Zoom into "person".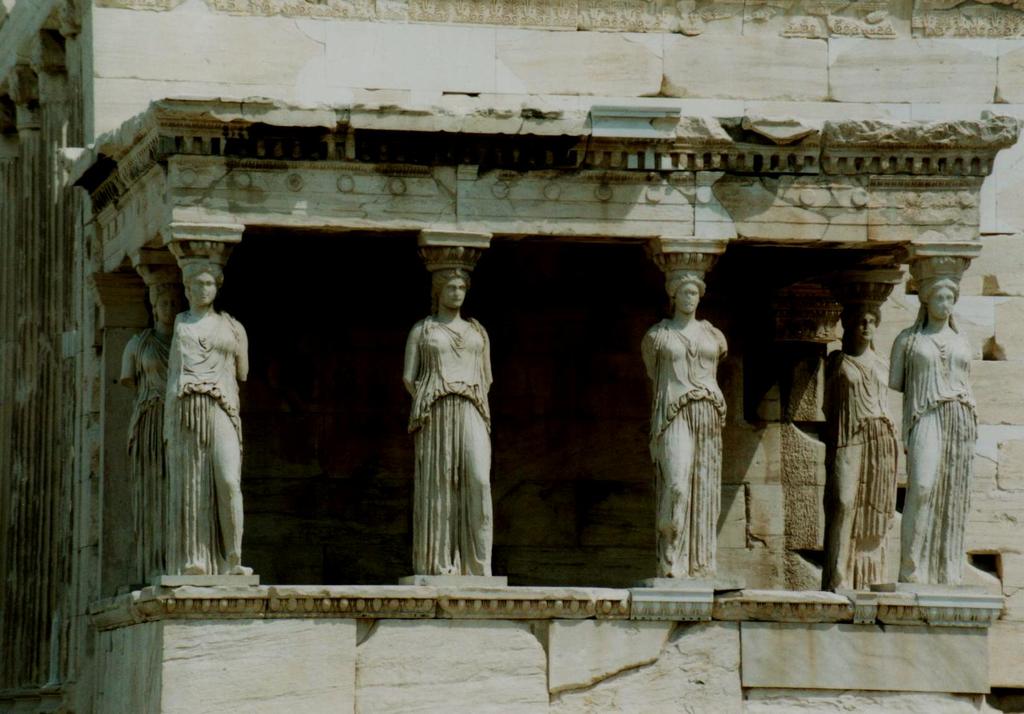
Zoom target: <box>888,274,980,582</box>.
